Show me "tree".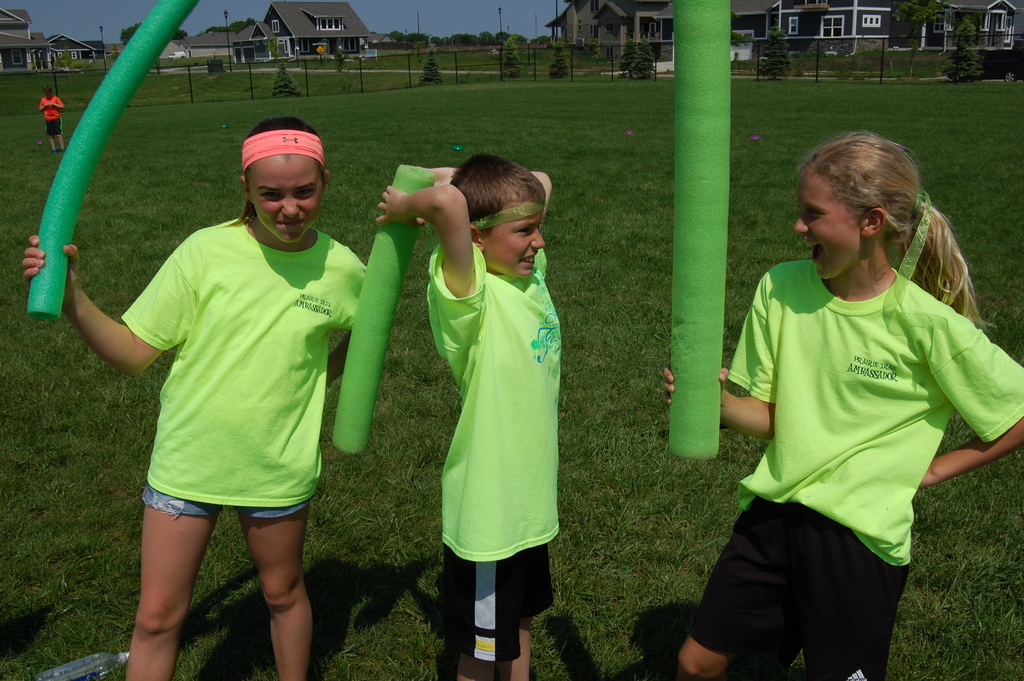
"tree" is here: {"left": 271, "top": 60, "right": 306, "bottom": 103}.
